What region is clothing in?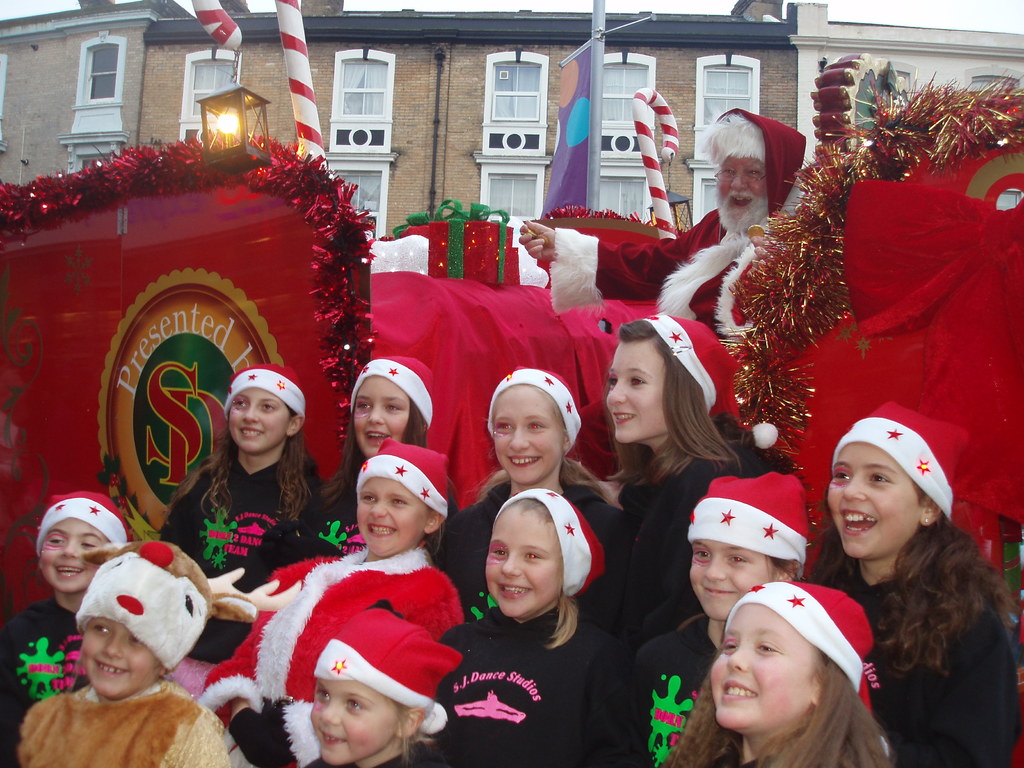
[198,539,481,717].
